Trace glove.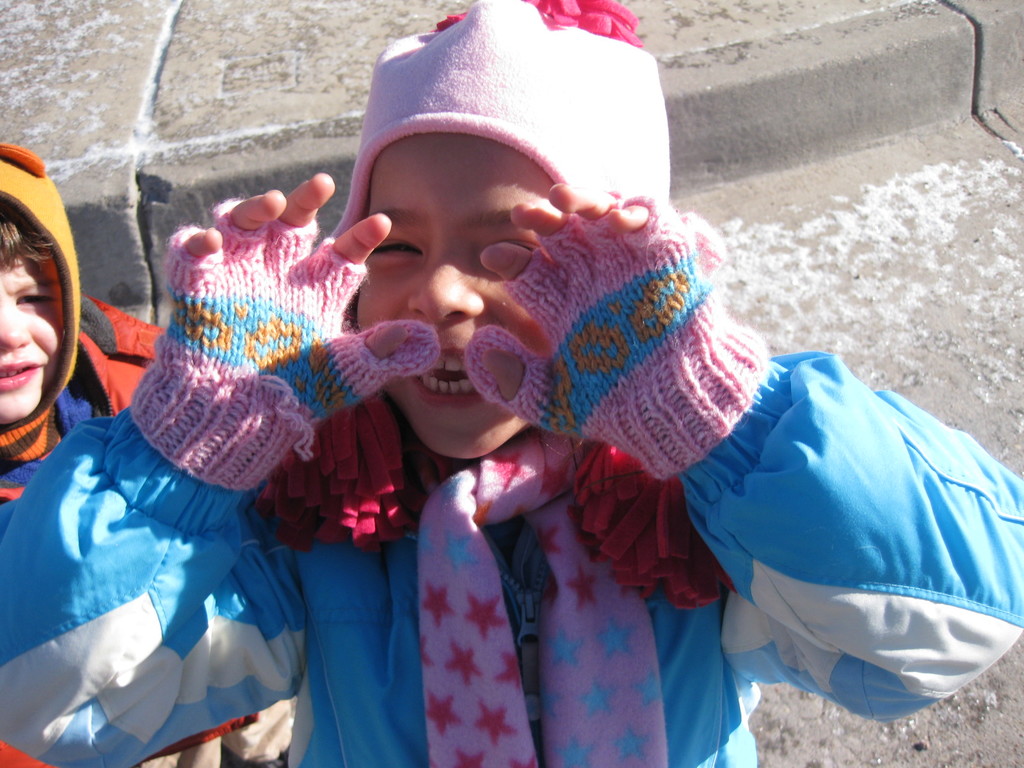
Traced to pyautogui.locateOnScreen(131, 194, 441, 493).
